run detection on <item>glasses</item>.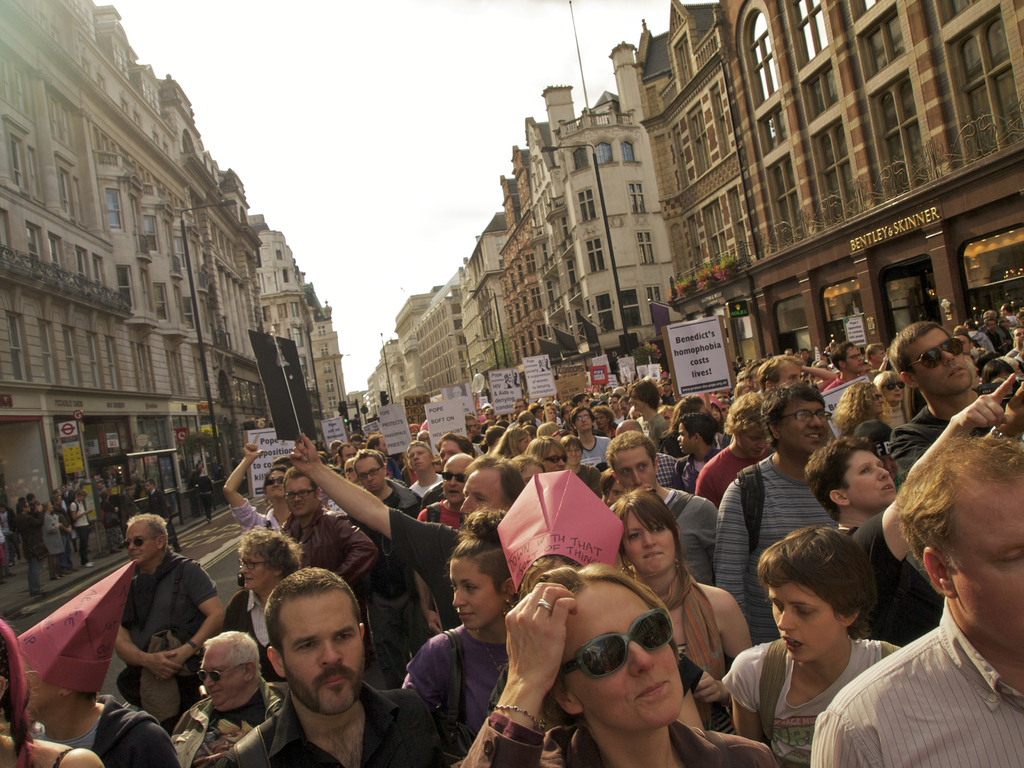
Result: {"left": 778, "top": 408, "right": 831, "bottom": 424}.
